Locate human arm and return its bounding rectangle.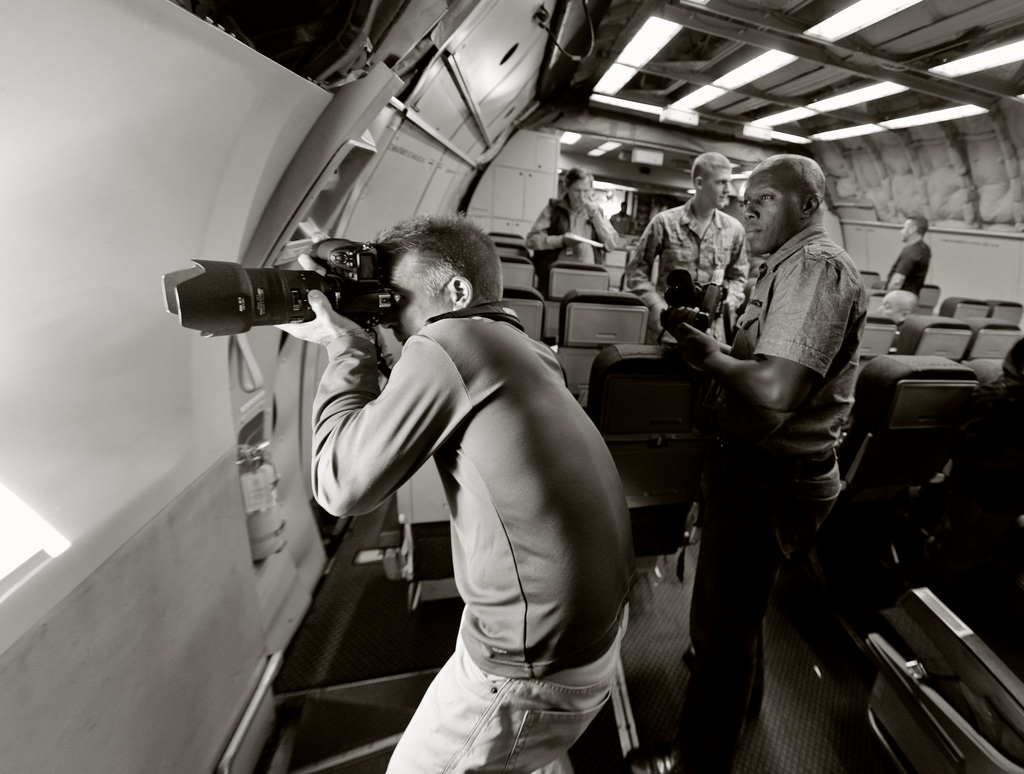
crop(614, 202, 680, 331).
